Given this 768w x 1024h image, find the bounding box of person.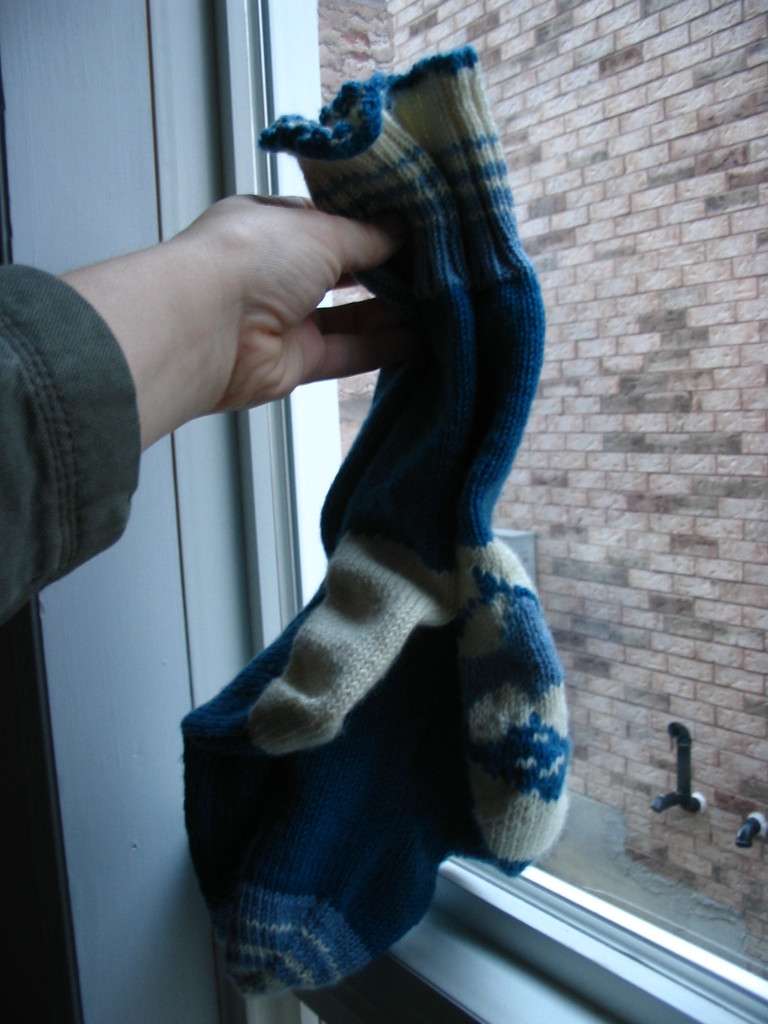
region(0, 203, 420, 678).
